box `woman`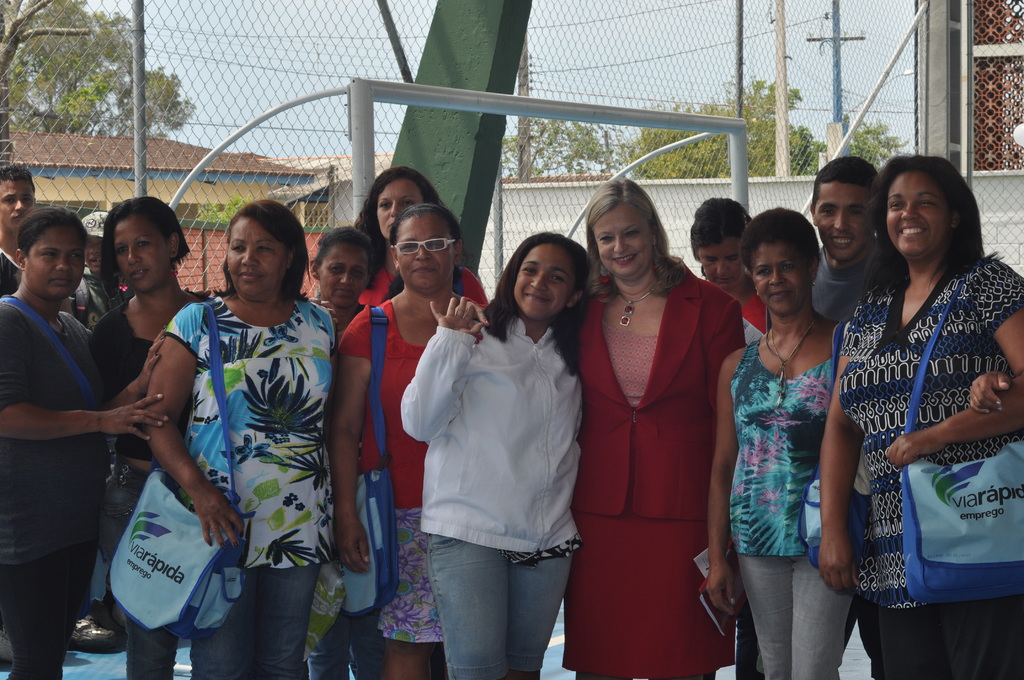
crop(355, 158, 490, 307)
